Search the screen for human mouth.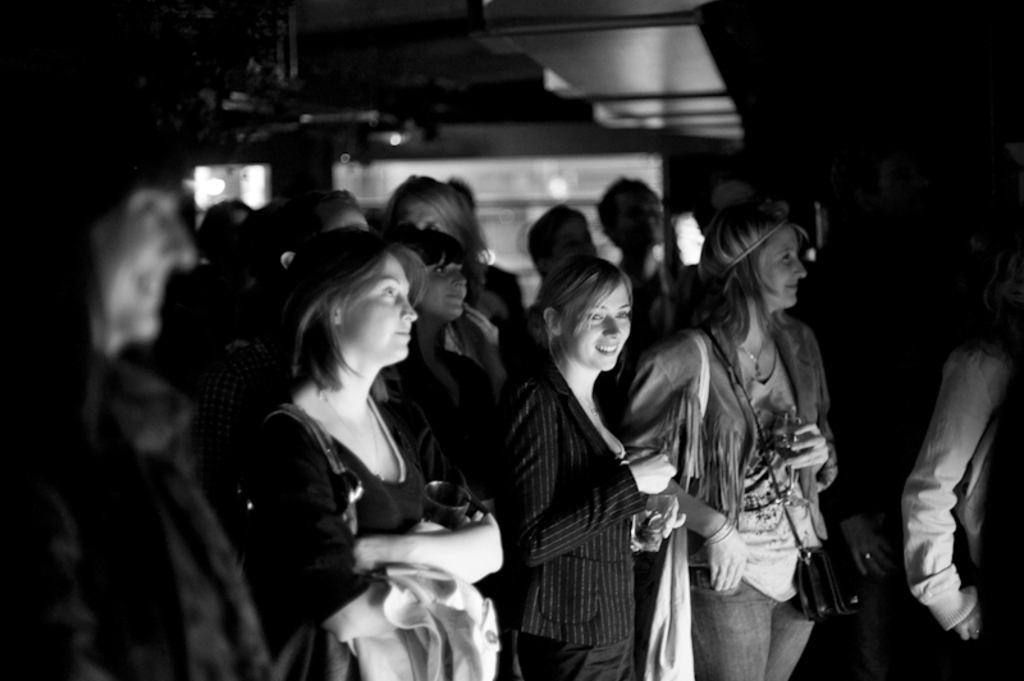
Found at (x1=788, y1=287, x2=801, y2=292).
